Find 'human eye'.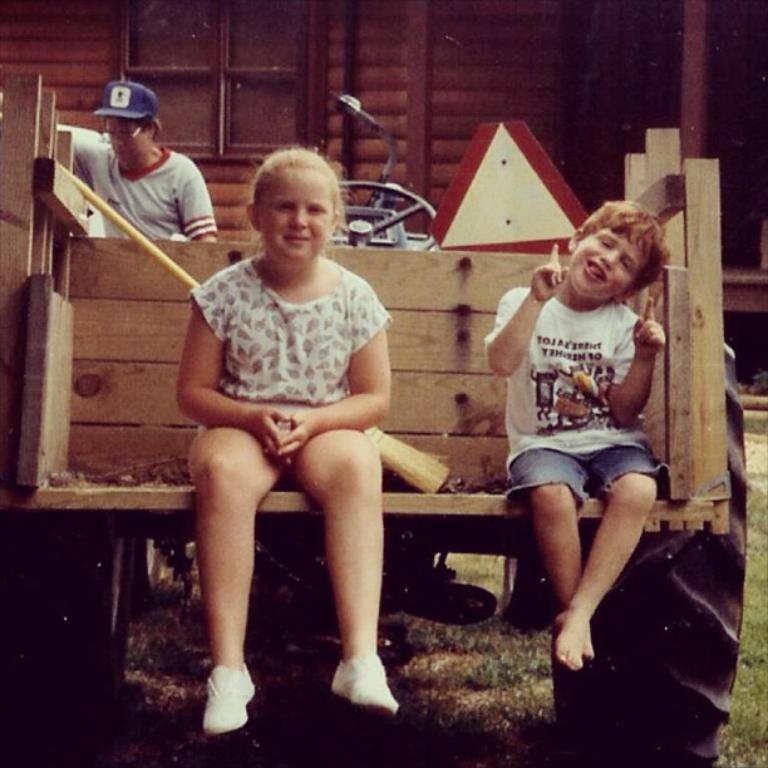
region(274, 202, 296, 215).
